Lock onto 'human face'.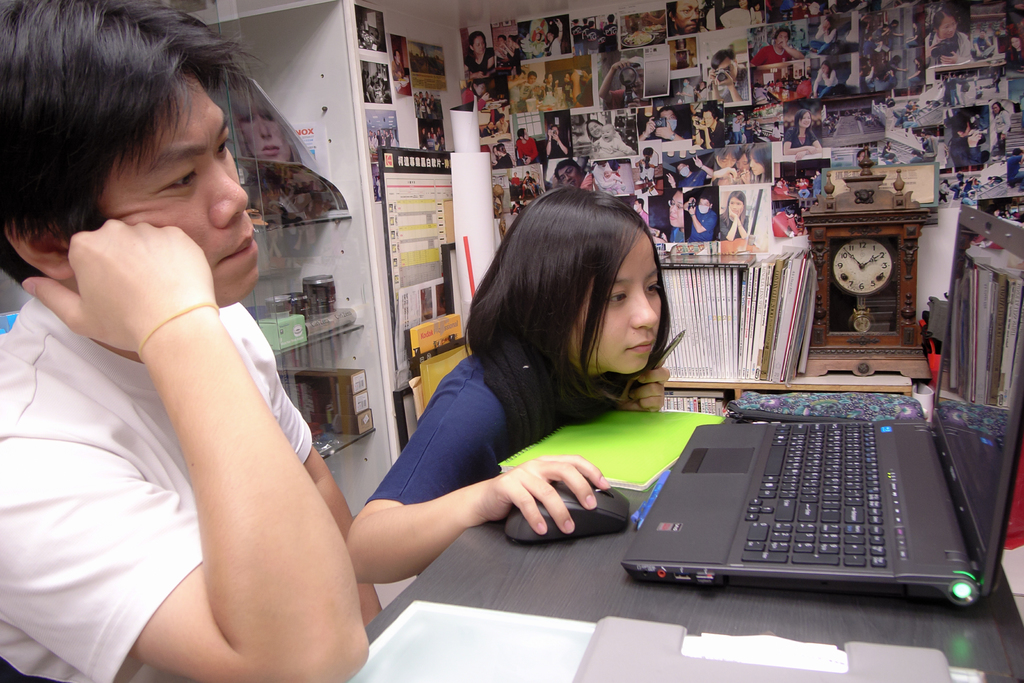
Locked: detection(669, 190, 685, 230).
